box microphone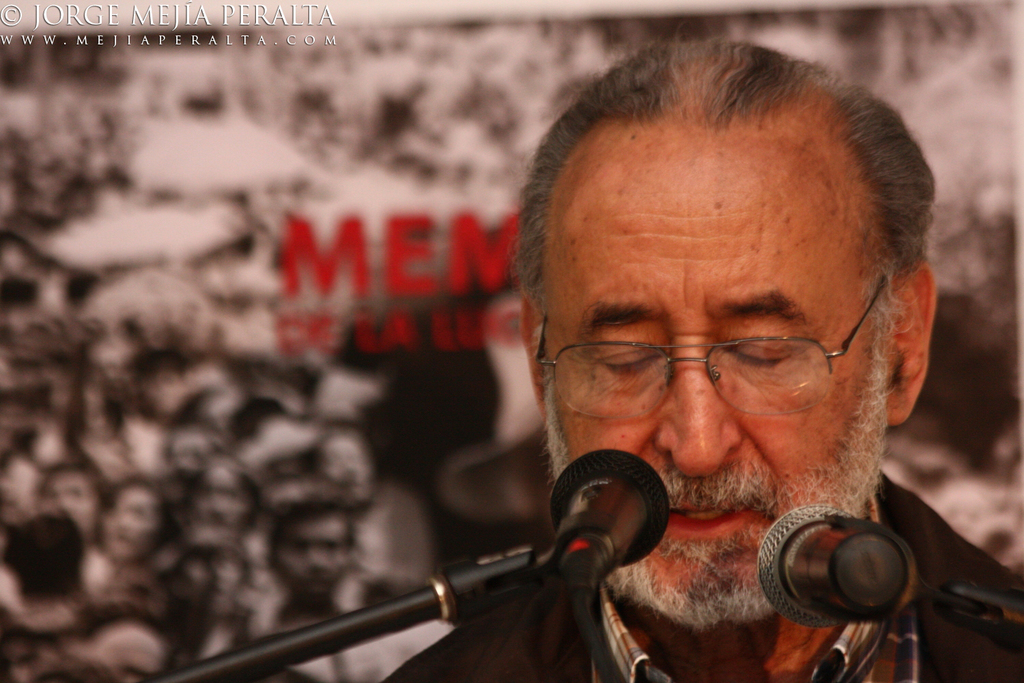
[512,445,697,581]
